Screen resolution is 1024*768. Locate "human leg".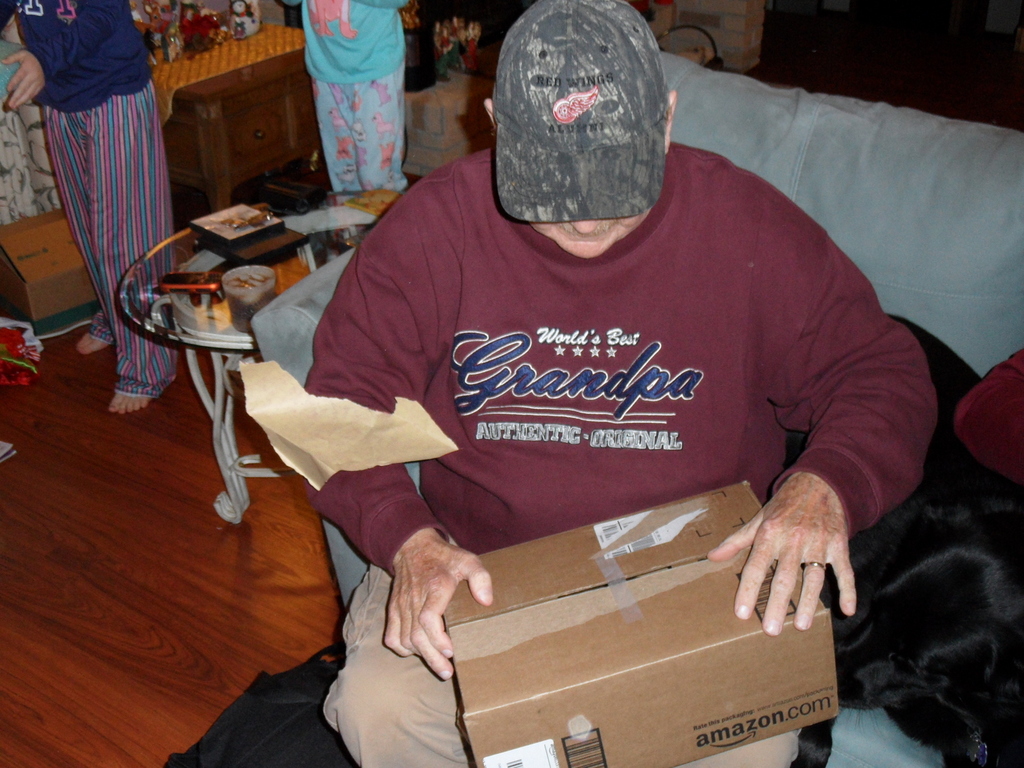
39:106:117:349.
